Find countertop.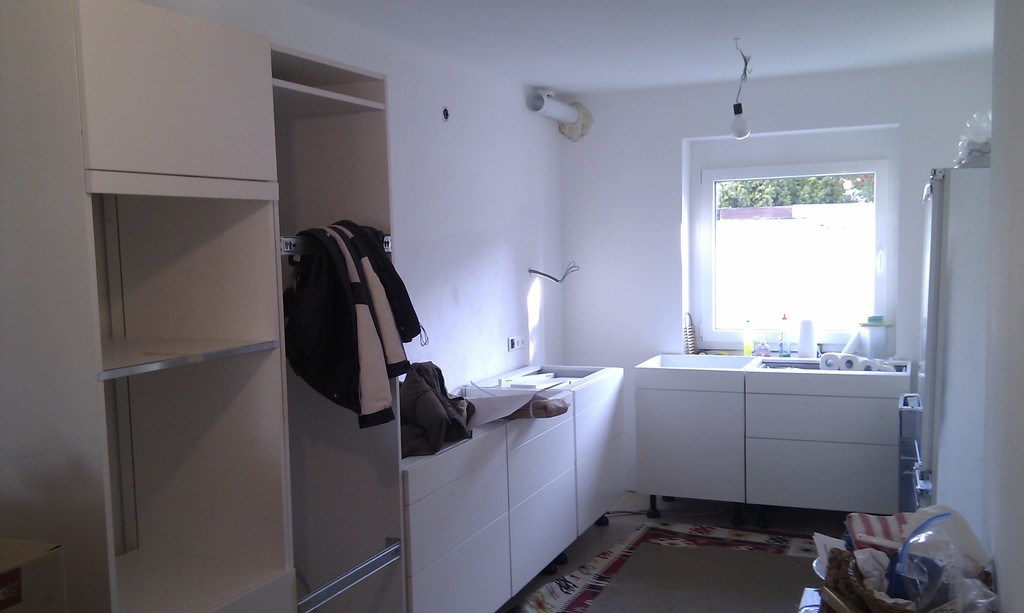
(402,362,625,474).
